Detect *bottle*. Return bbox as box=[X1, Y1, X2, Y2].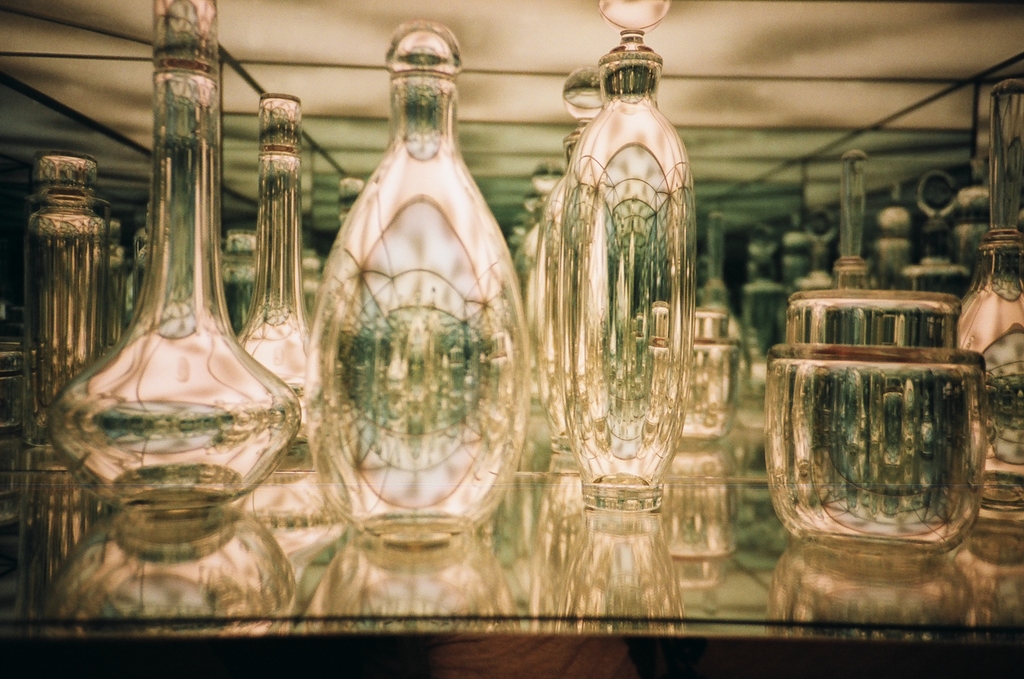
box=[561, 28, 694, 510].
